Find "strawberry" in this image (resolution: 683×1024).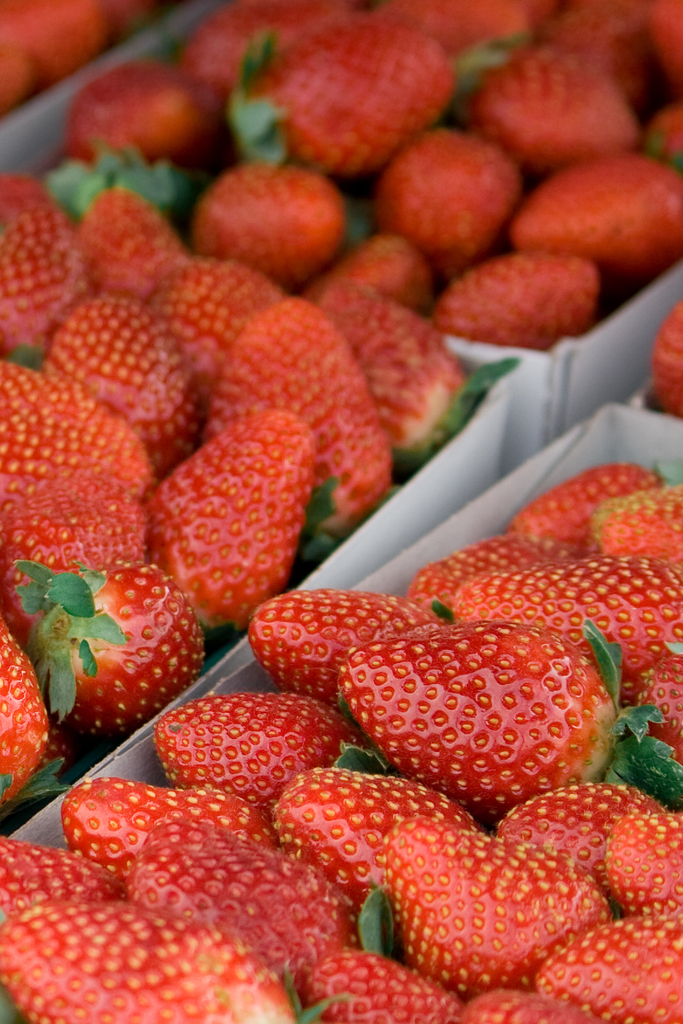
(x1=25, y1=563, x2=202, y2=752).
